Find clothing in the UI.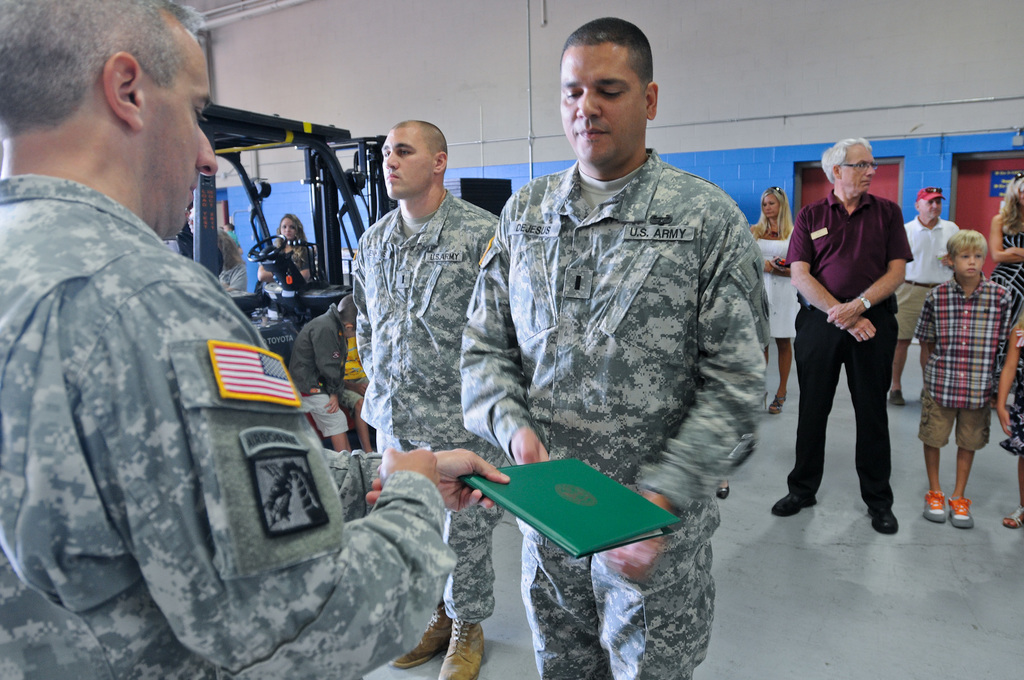
UI element at left=0, top=191, right=428, bottom=679.
